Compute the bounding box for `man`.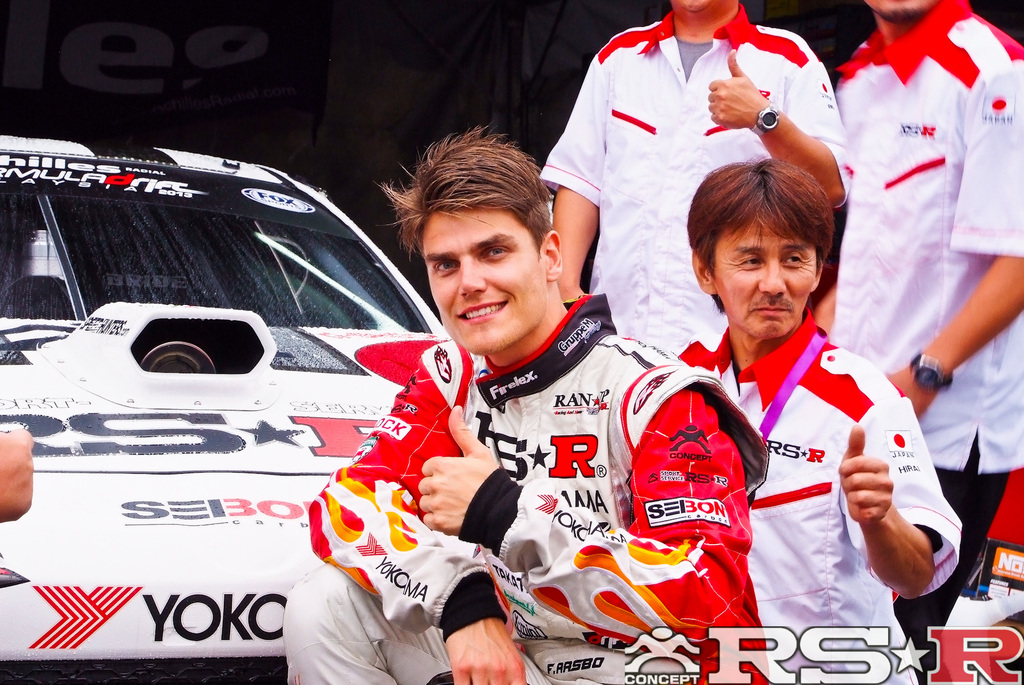
{"x1": 281, "y1": 137, "x2": 780, "y2": 684}.
